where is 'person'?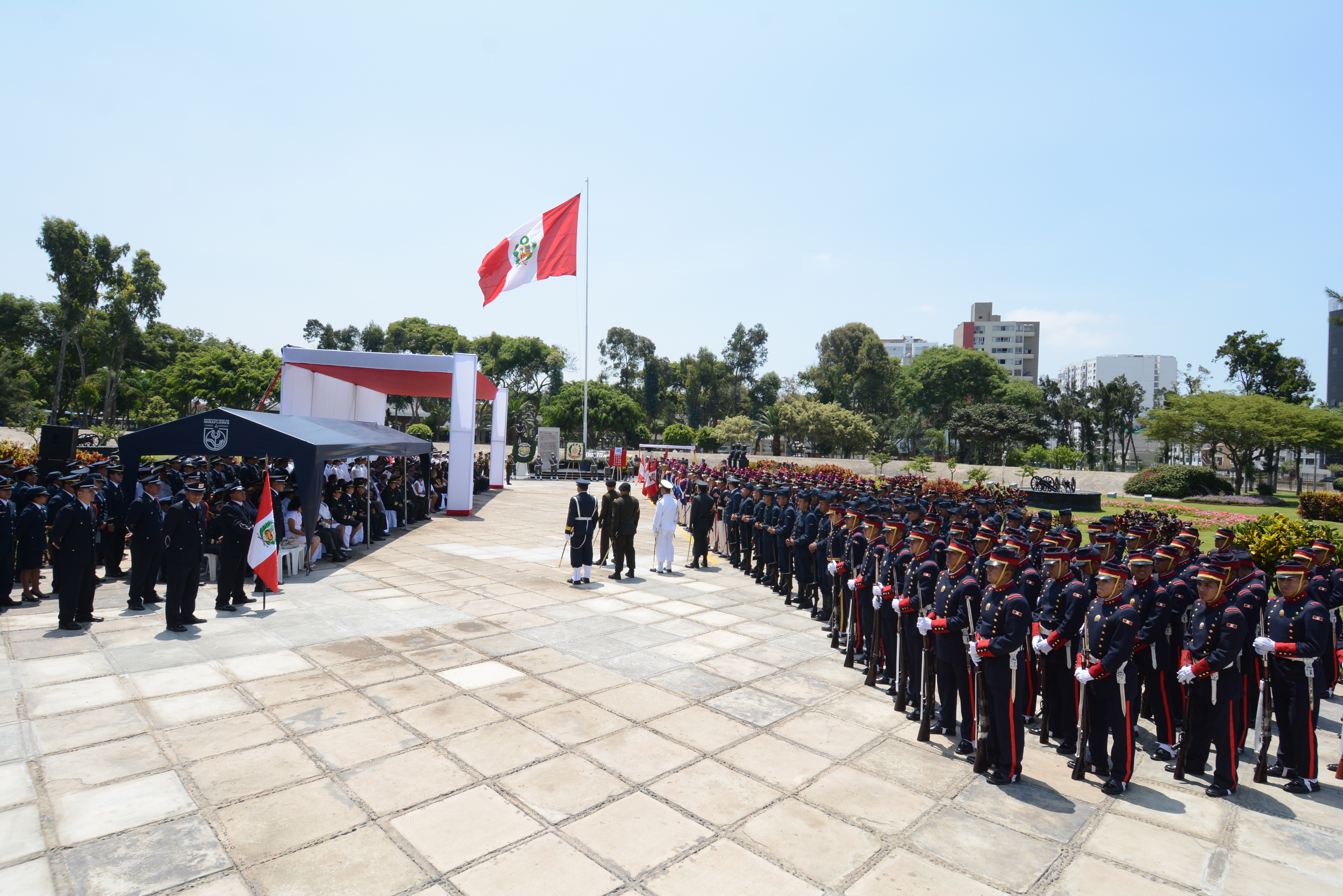
[250,153,258,194].
